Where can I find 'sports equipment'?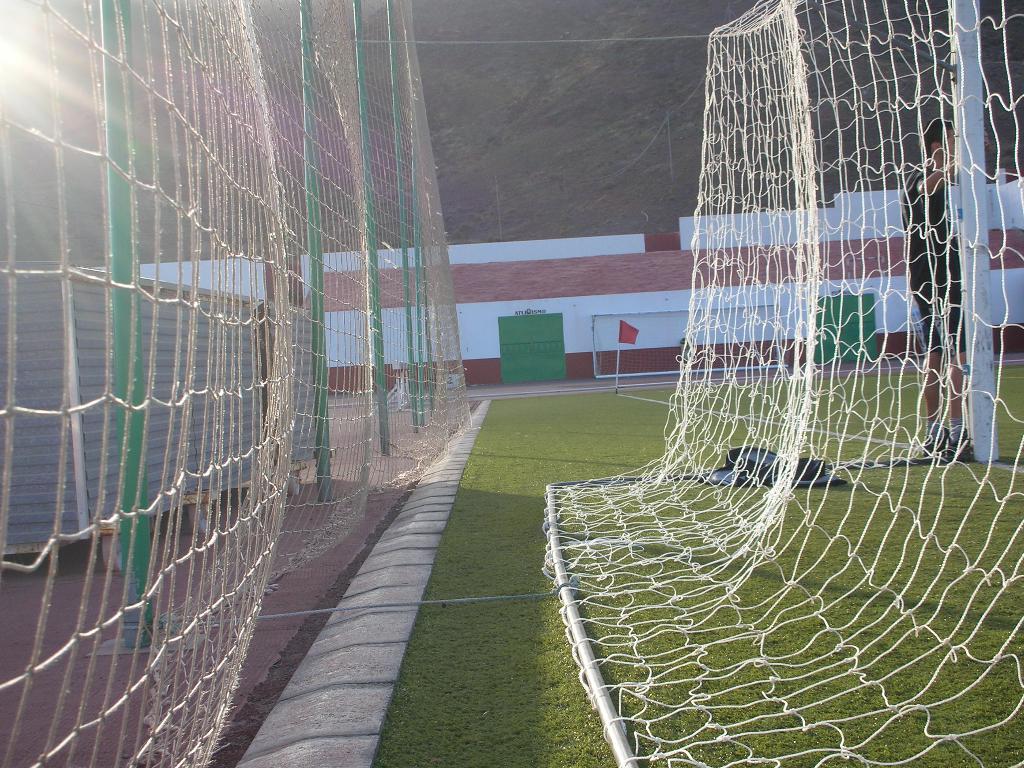
You can find it at l=546, t=0, r=1023, b=767.
